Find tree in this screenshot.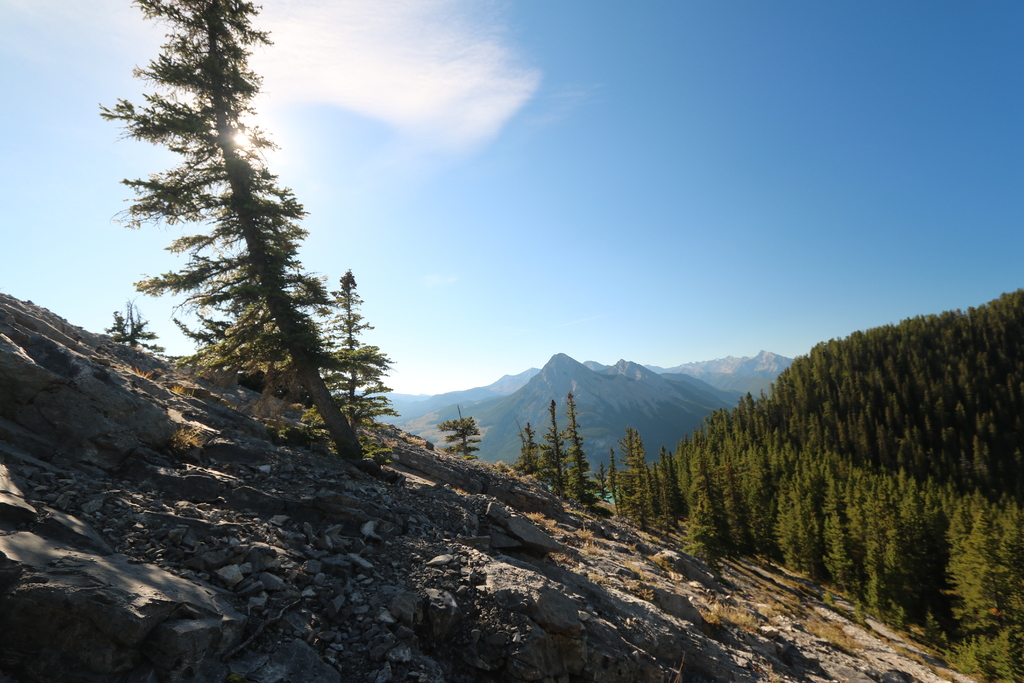
The bounding box for tree is <box>528,404,572,485</box>.
